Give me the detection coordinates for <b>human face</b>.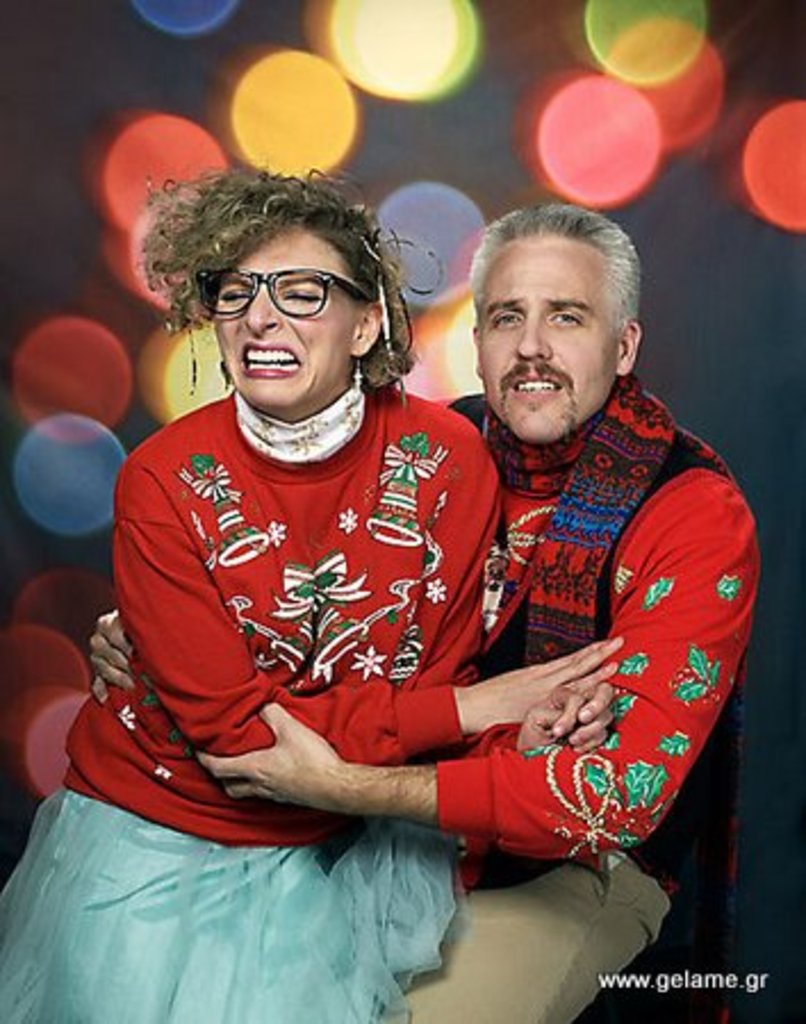
crop(214, 223, 364, 412).
